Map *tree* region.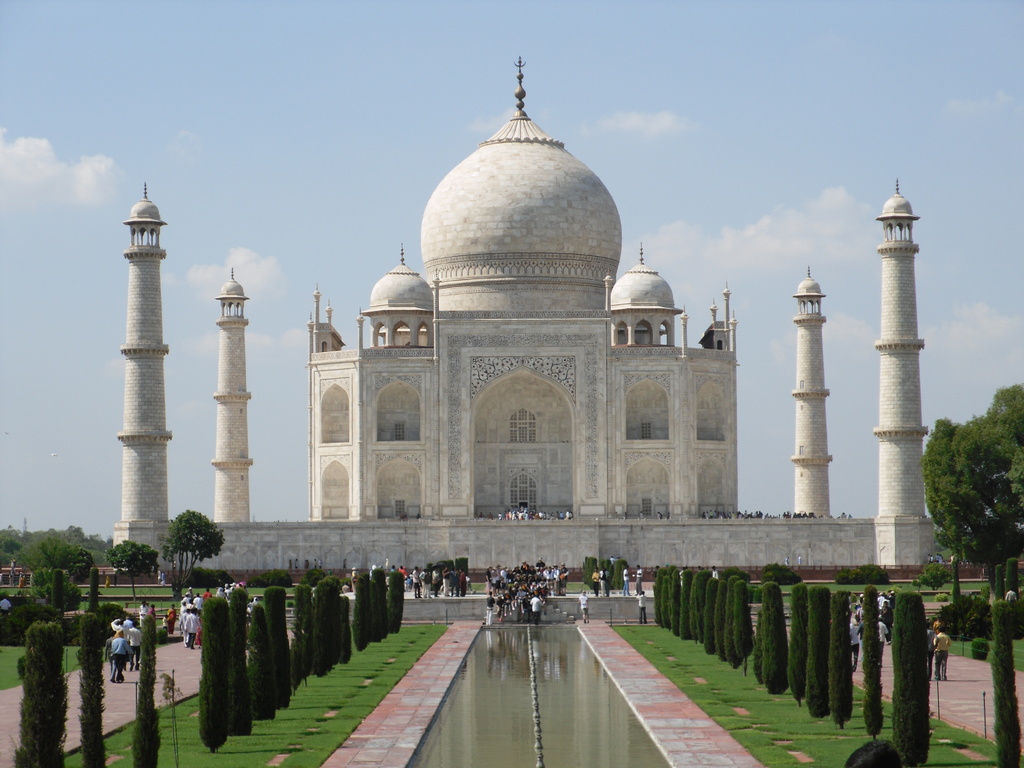
Mapped to 1006/553/1023/600.
